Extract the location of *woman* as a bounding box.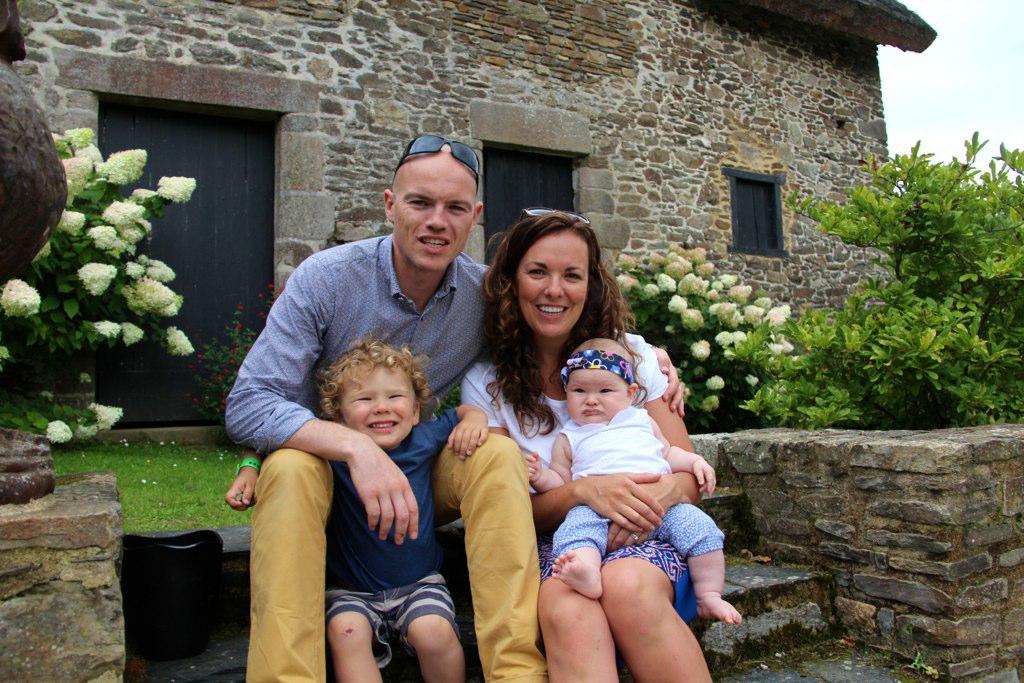
locate(475, 210, 753, 681).
